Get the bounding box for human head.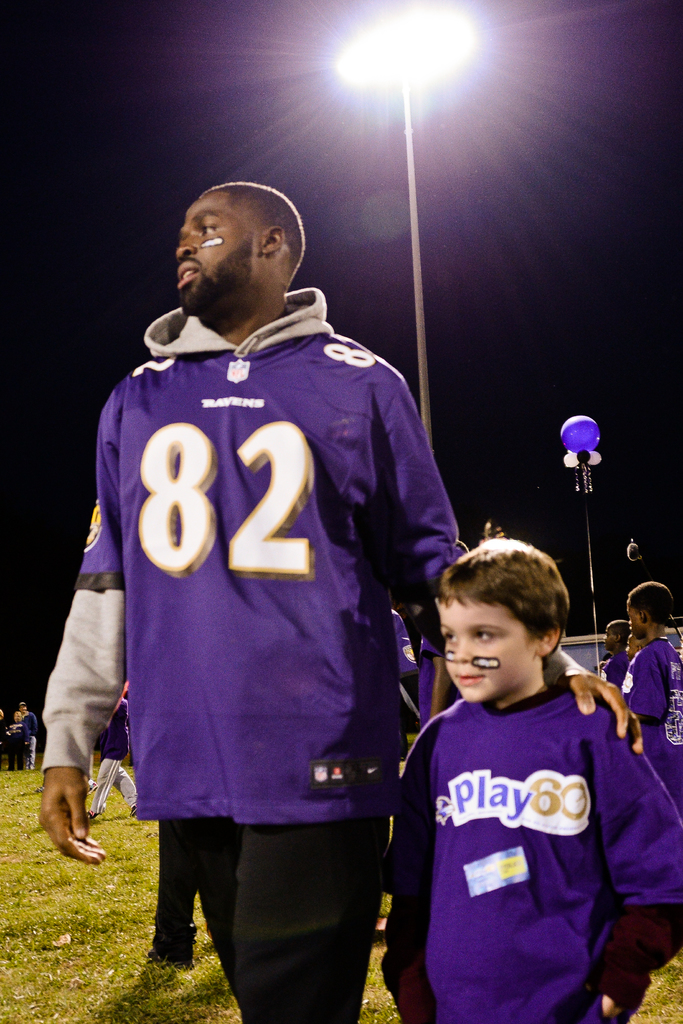
(625,586,672,637).
